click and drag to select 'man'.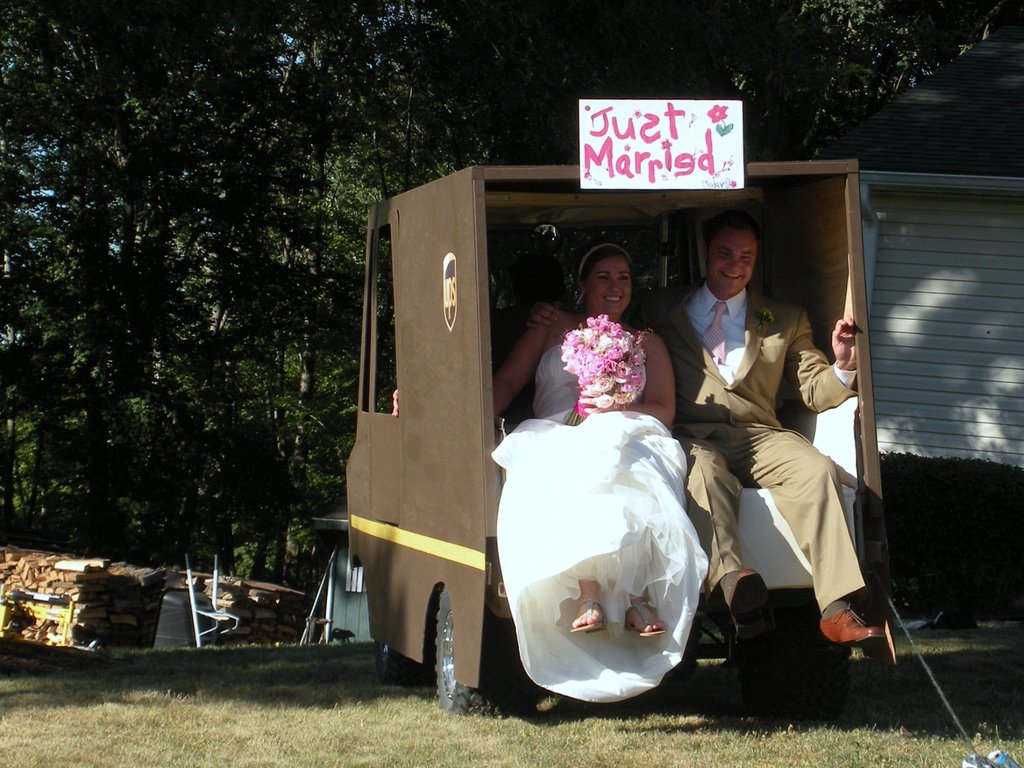
Selection: <region>525, 211, 883, 650</region>.
